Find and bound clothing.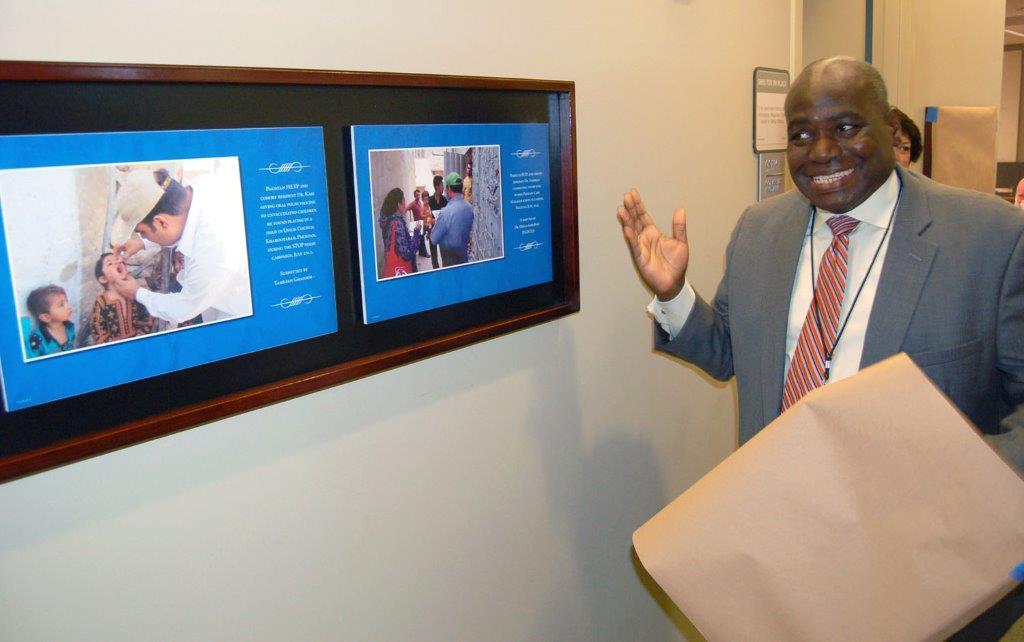
Bound: 20,312,87,362.
